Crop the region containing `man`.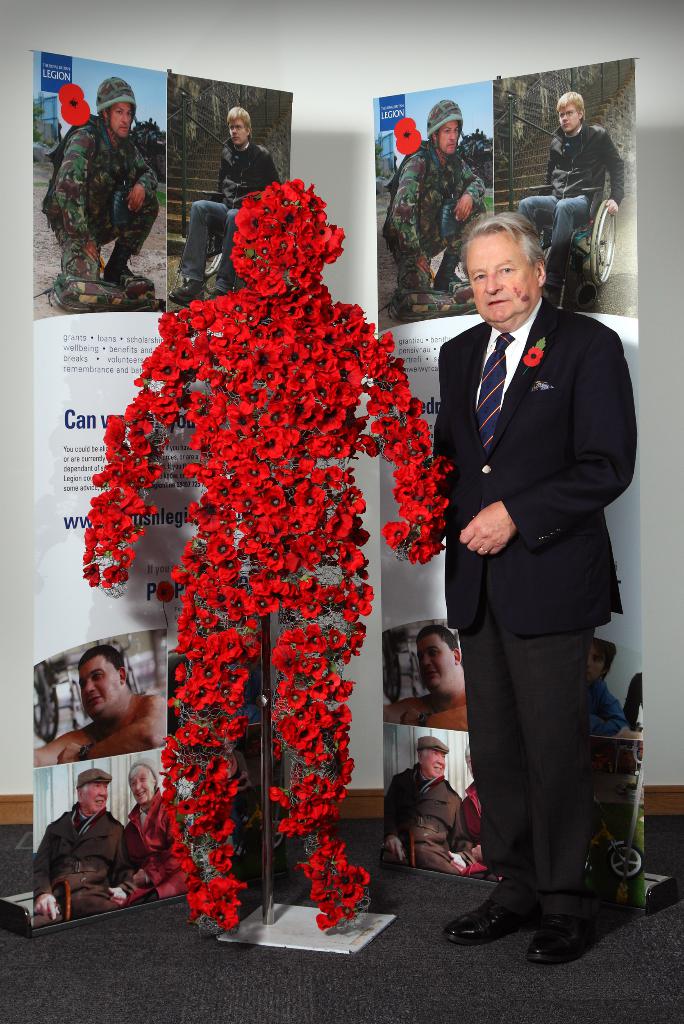
Crop region: [166,111,280,305].
